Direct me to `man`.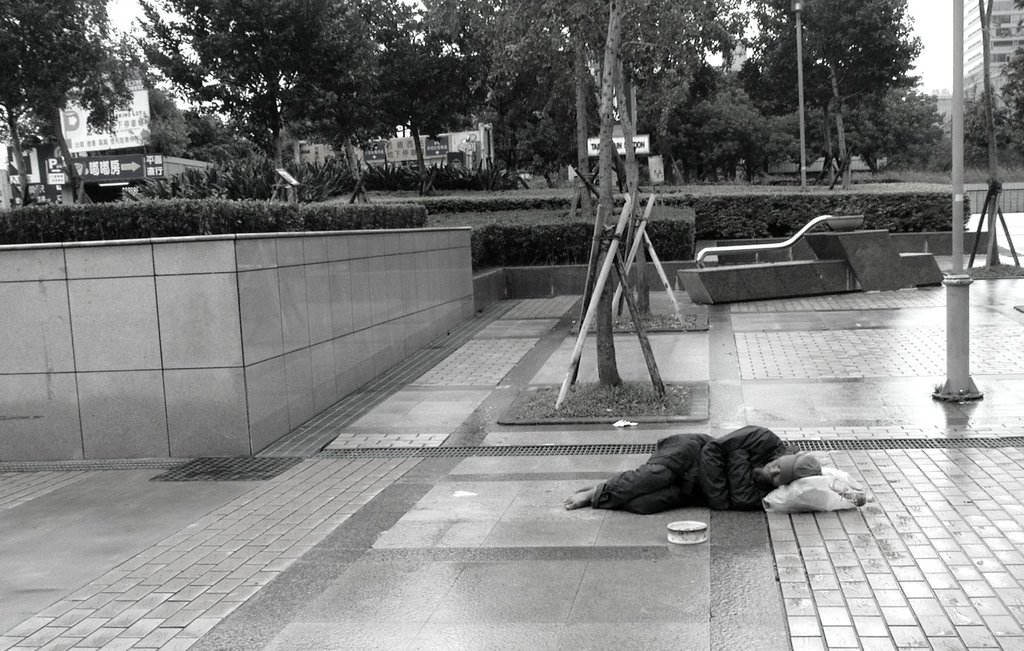
Direction: [left=559, top=421, right=821, bottom=512].
